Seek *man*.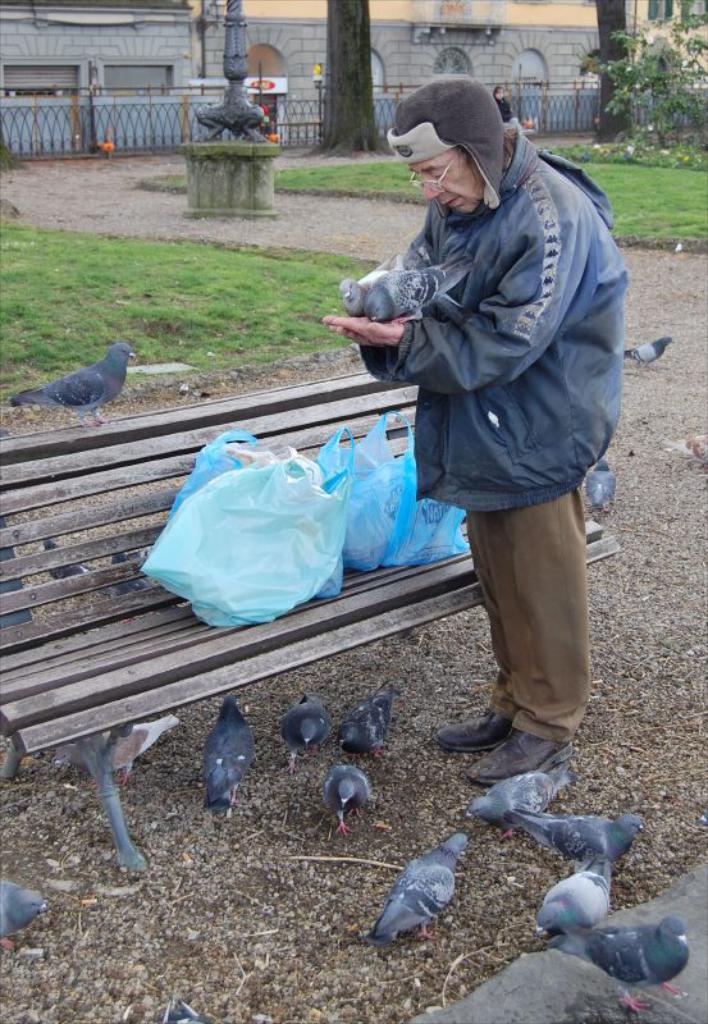
{"x1": 312, "y1": 60, "x2": 644, "y2": 791}.
